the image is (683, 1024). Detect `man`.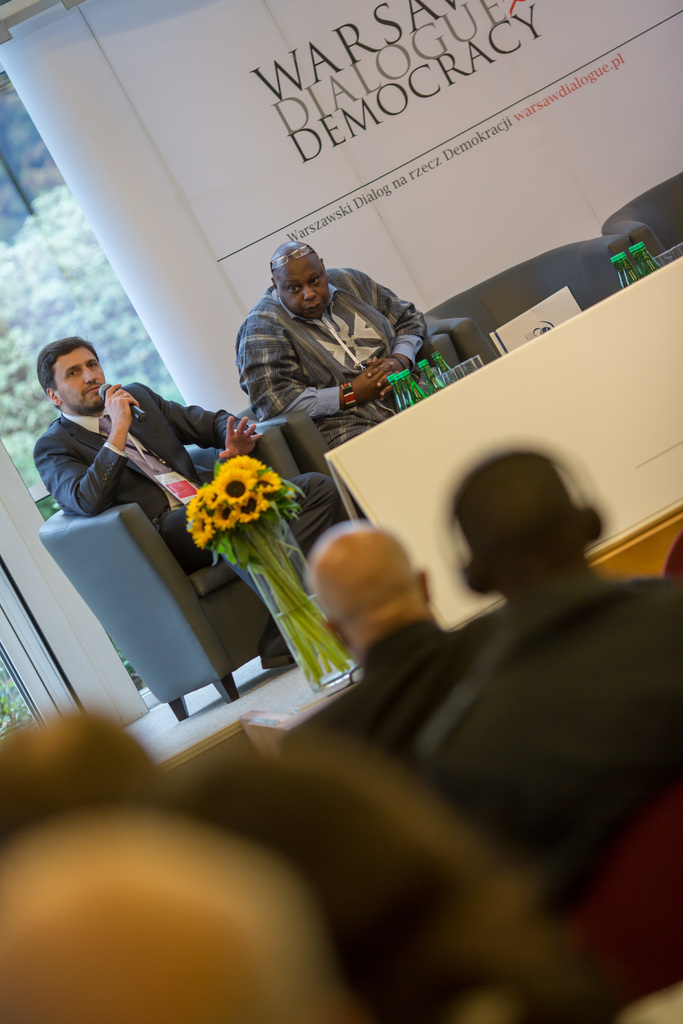
Detection: region(281, 525, 515, 817).
